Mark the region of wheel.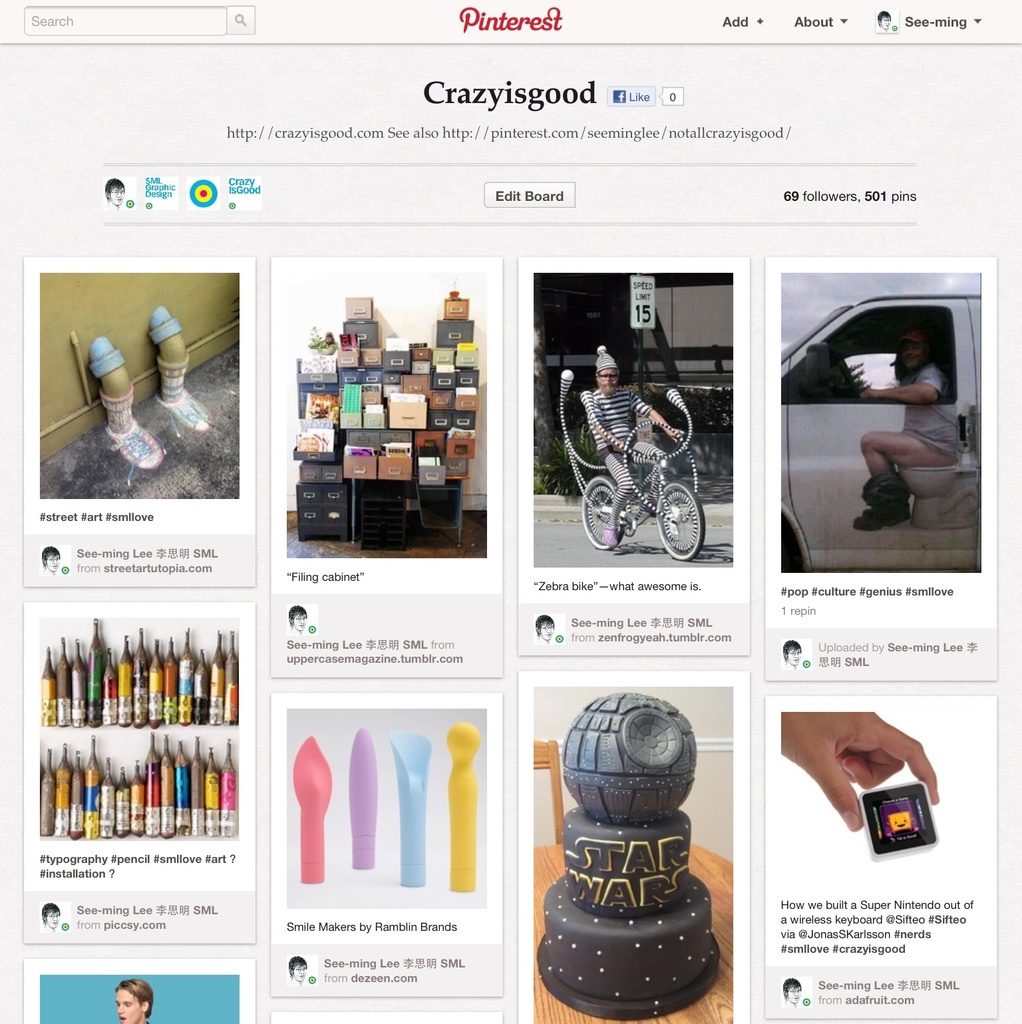
Region: <region>650, 481, 707, 562</region>.
